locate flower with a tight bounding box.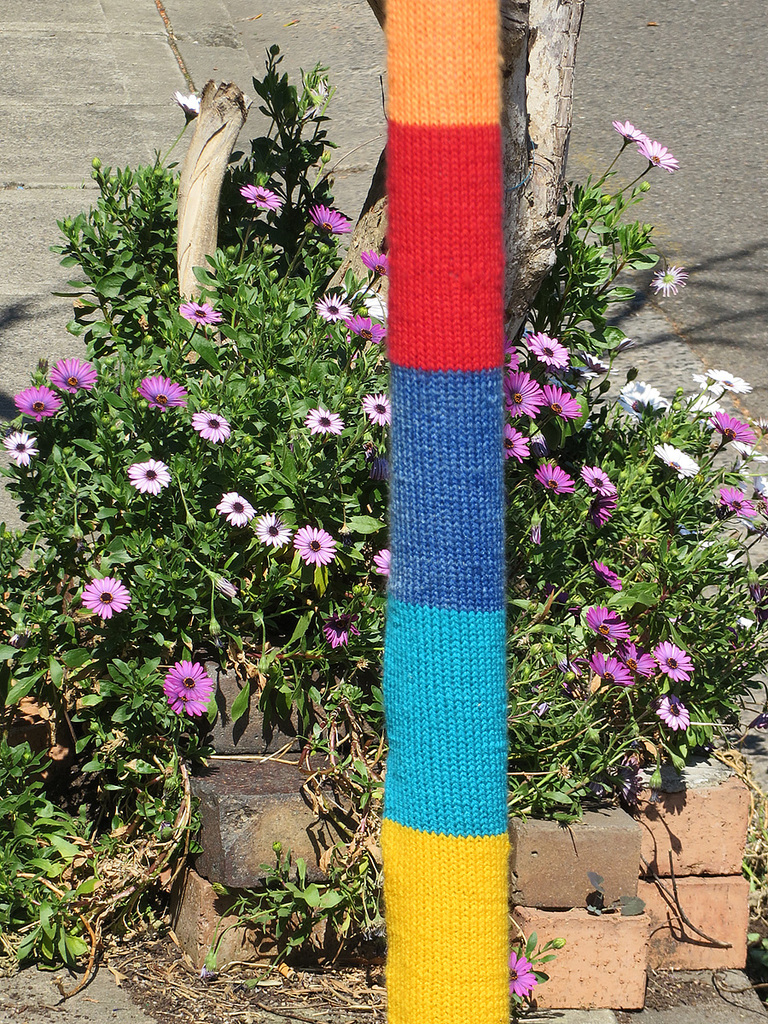
x1=82 y1=579 x2=131 y2=614.
